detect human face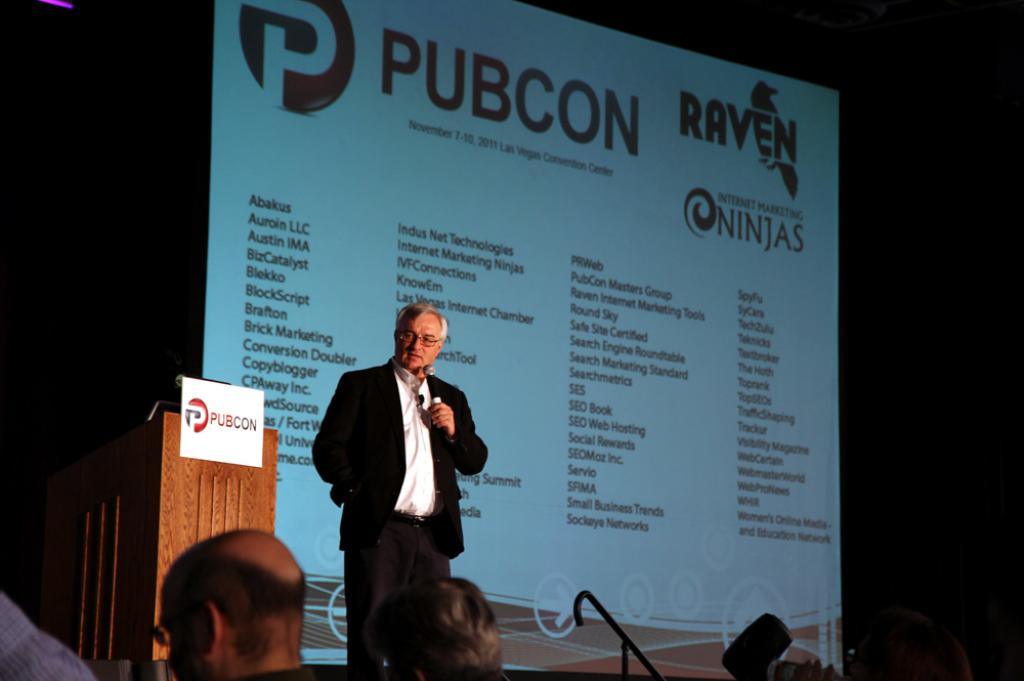
region(157, 574, 200, 680)
